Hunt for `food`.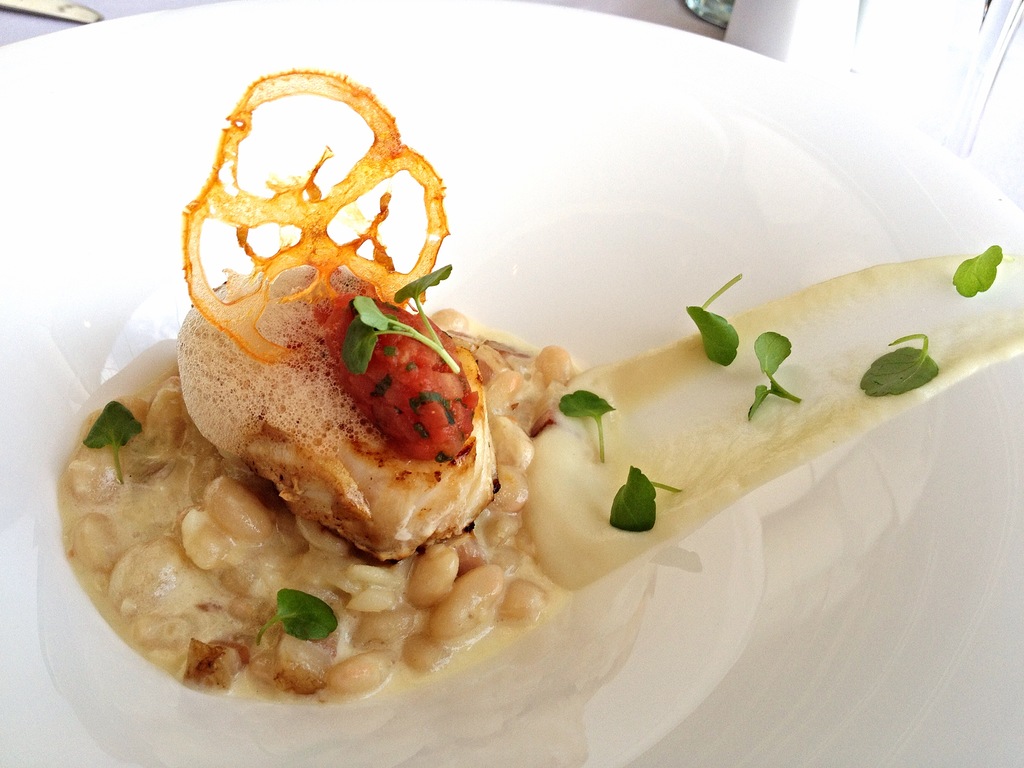
Hunted down at left=116, top=149, right=920, bottom=680.
